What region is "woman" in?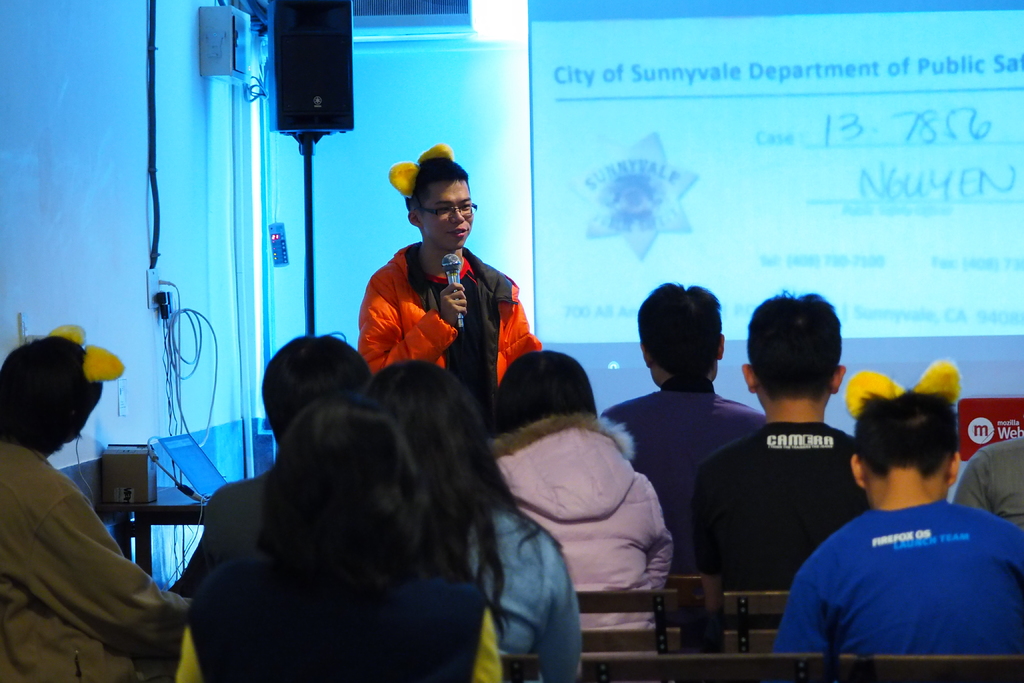
bbox(361, 361, 576, 682).
